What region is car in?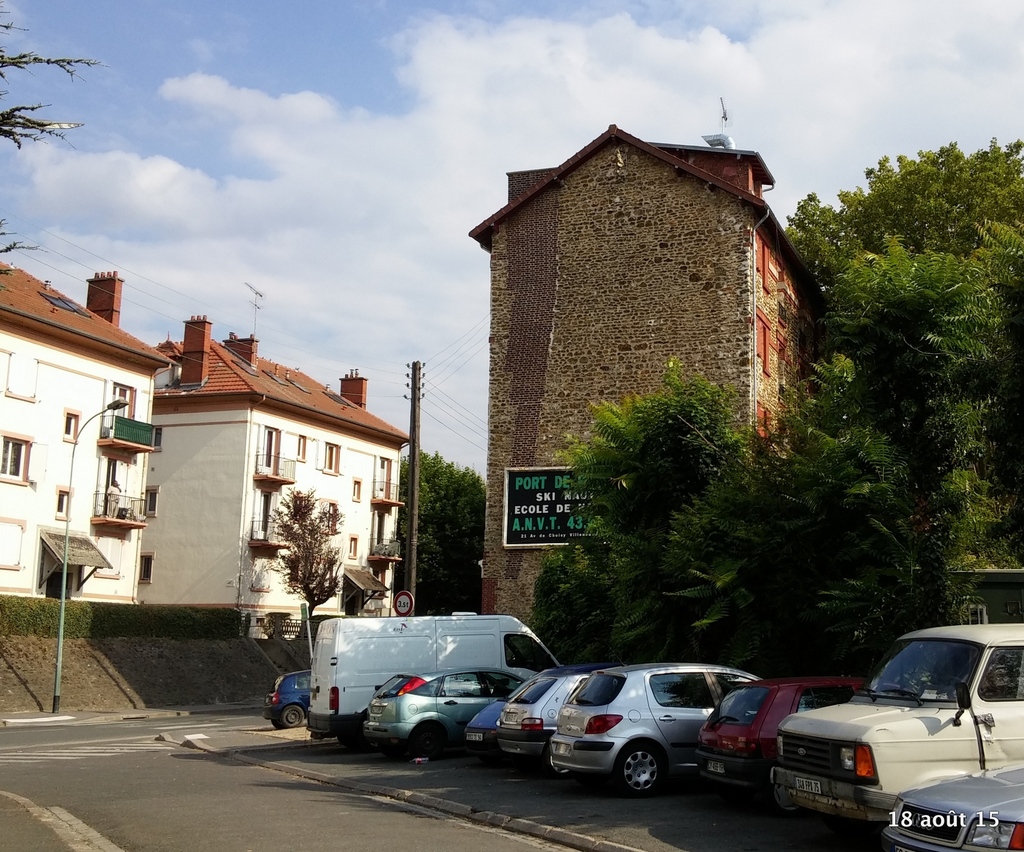
{"x1": 263, "y1": 668, "x2": 307, "y2": 728}.
